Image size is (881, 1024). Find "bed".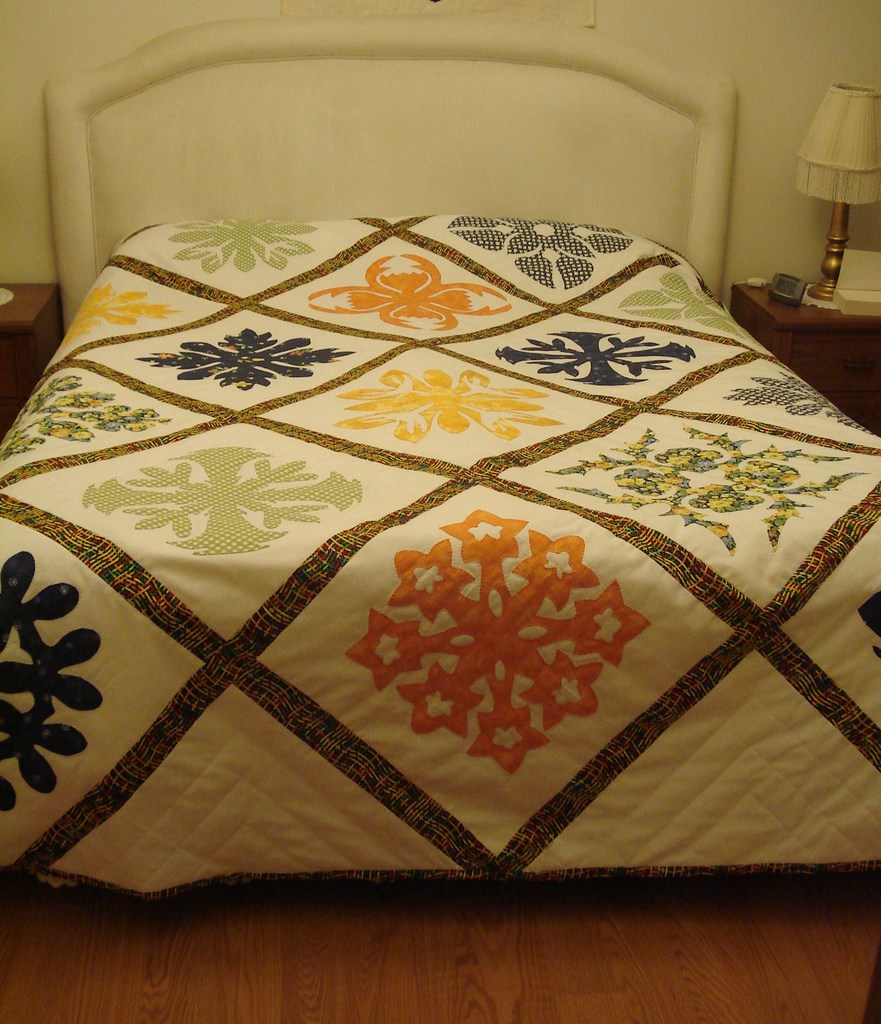
0:8:880:908.
